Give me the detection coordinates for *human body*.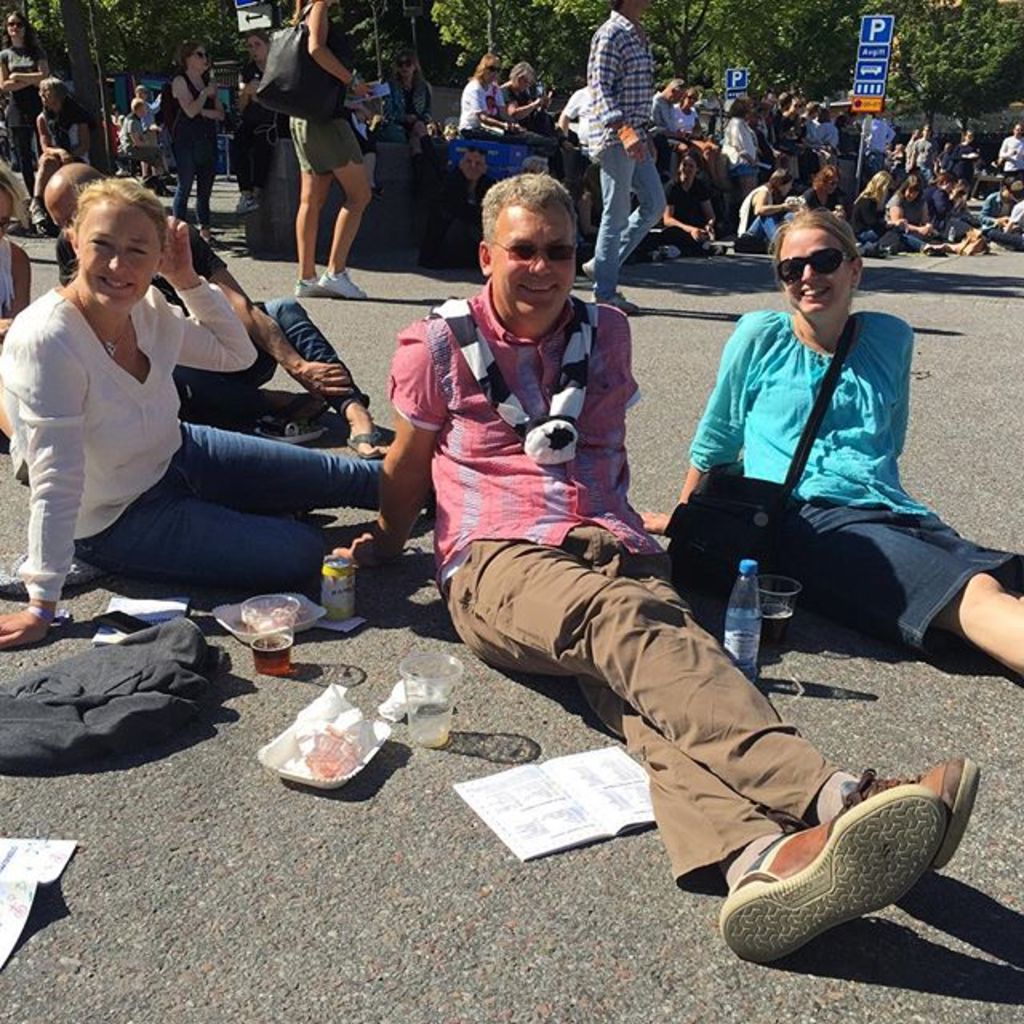
[x1=0, y1=234, x2=37, y2=328].
